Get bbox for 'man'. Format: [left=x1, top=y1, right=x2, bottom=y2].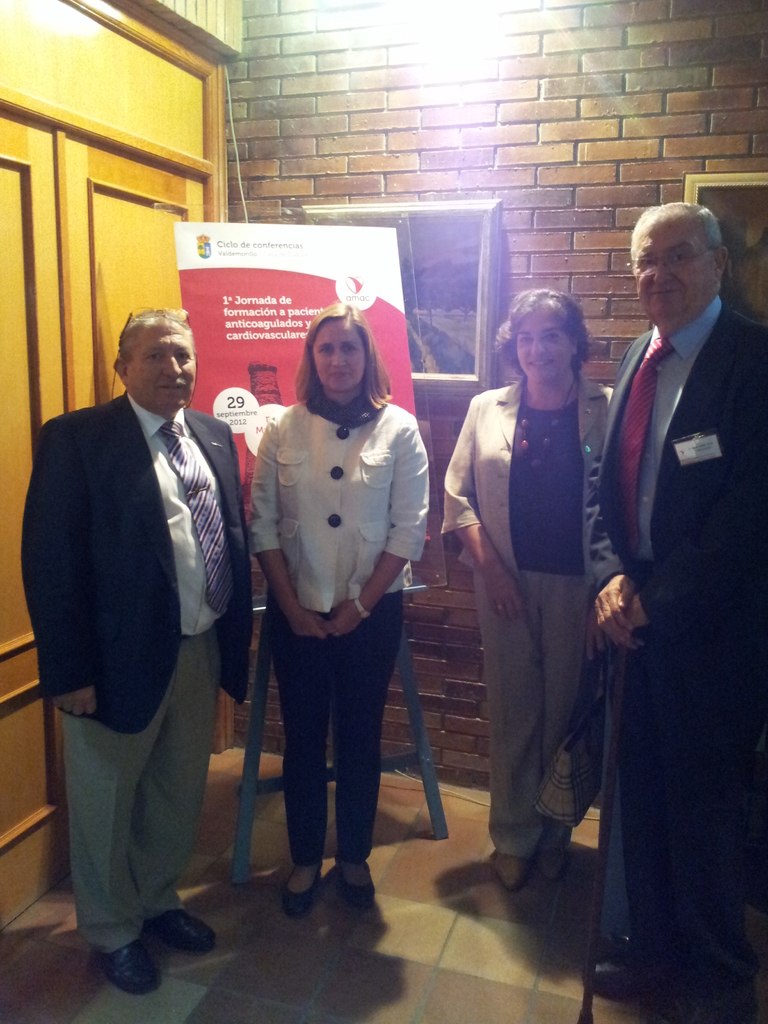
[left=19, top=305, right=250, bottom=995].
